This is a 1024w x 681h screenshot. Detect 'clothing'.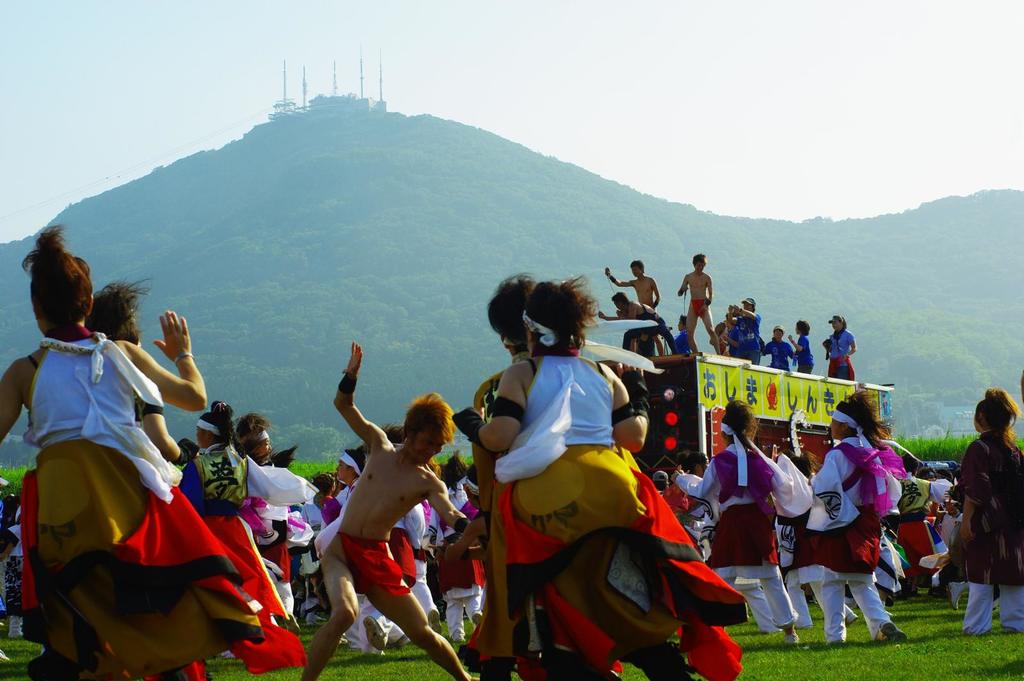
l=931, t=486, r=963, b=604.
